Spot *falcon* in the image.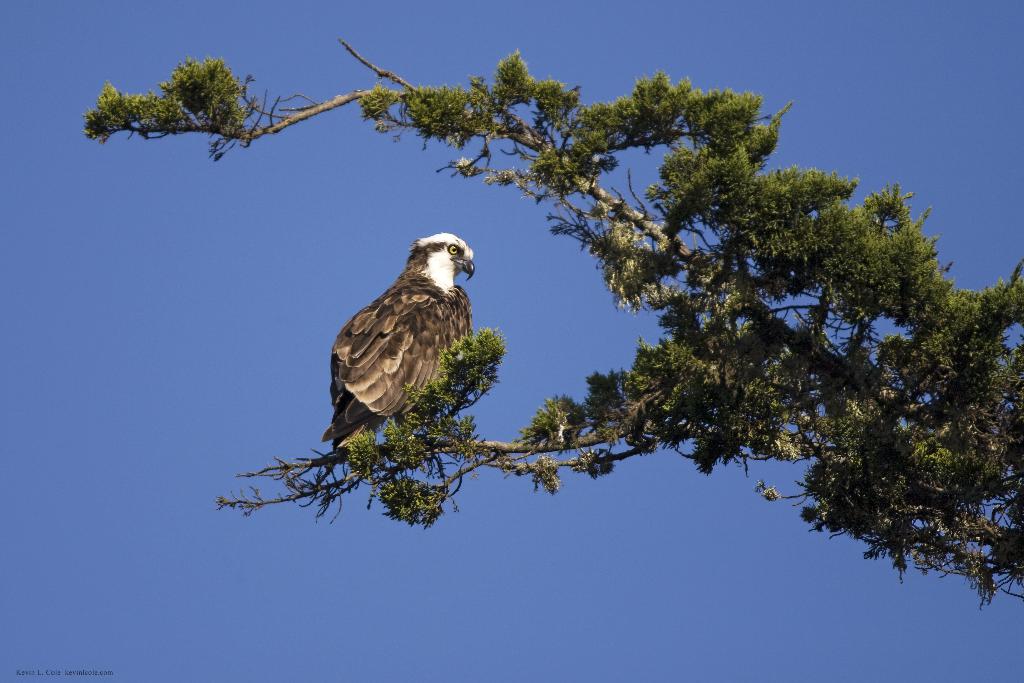
*falcon* found at [312,226,490,464].
